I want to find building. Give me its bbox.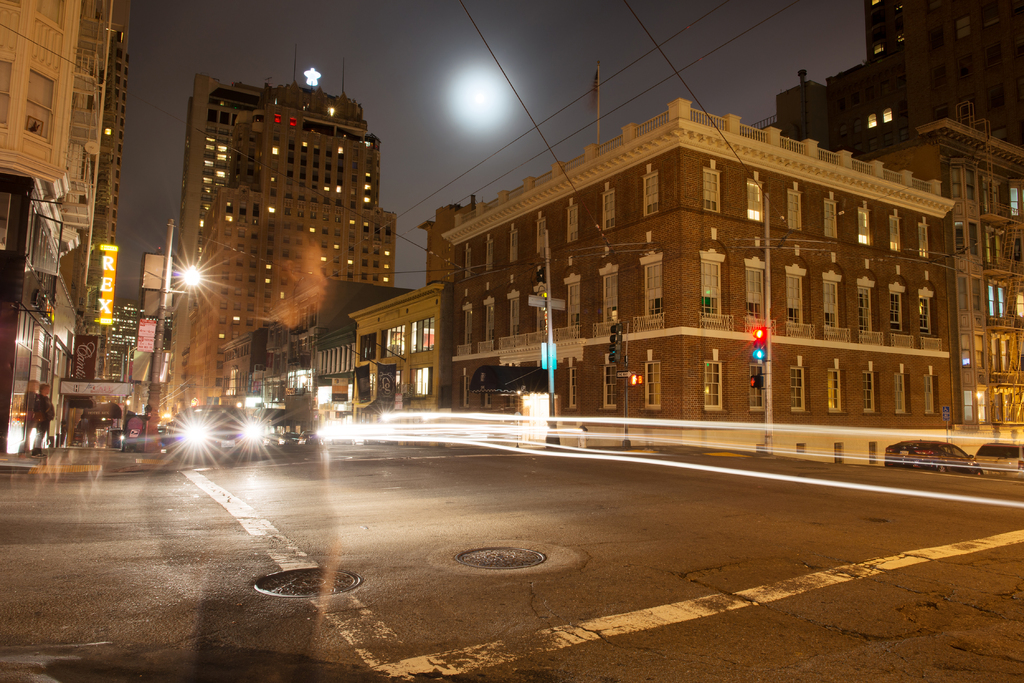
bbox=(780, 0, 1023, 153).
